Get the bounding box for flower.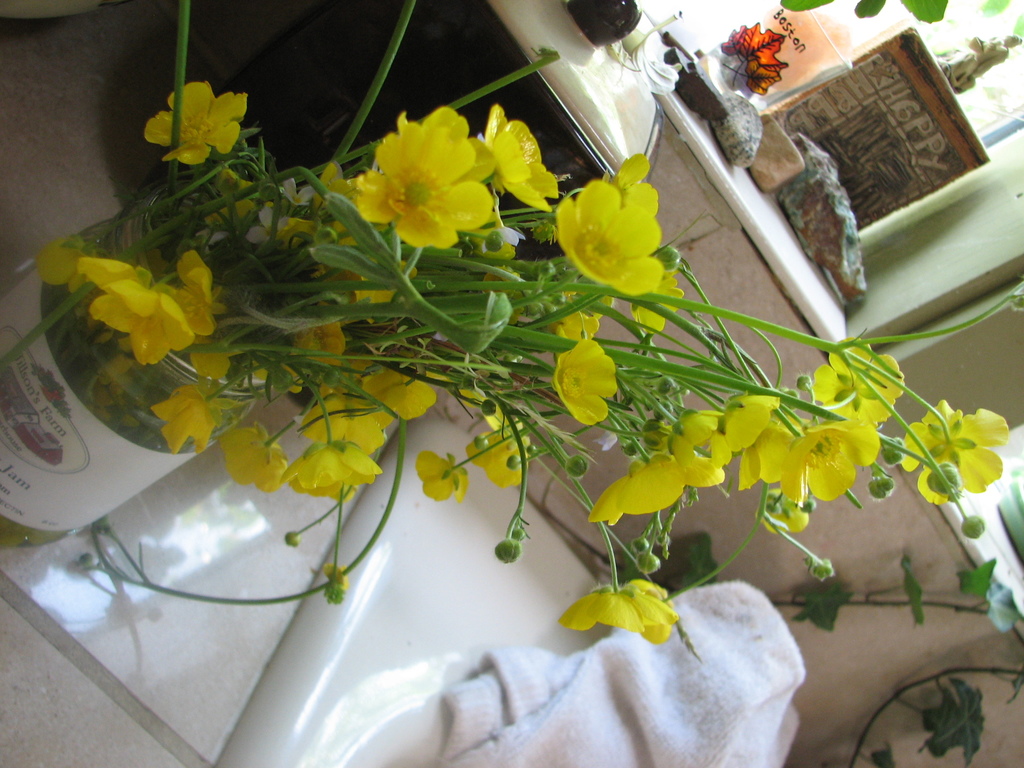
locate(397, 104, 494, 182).
